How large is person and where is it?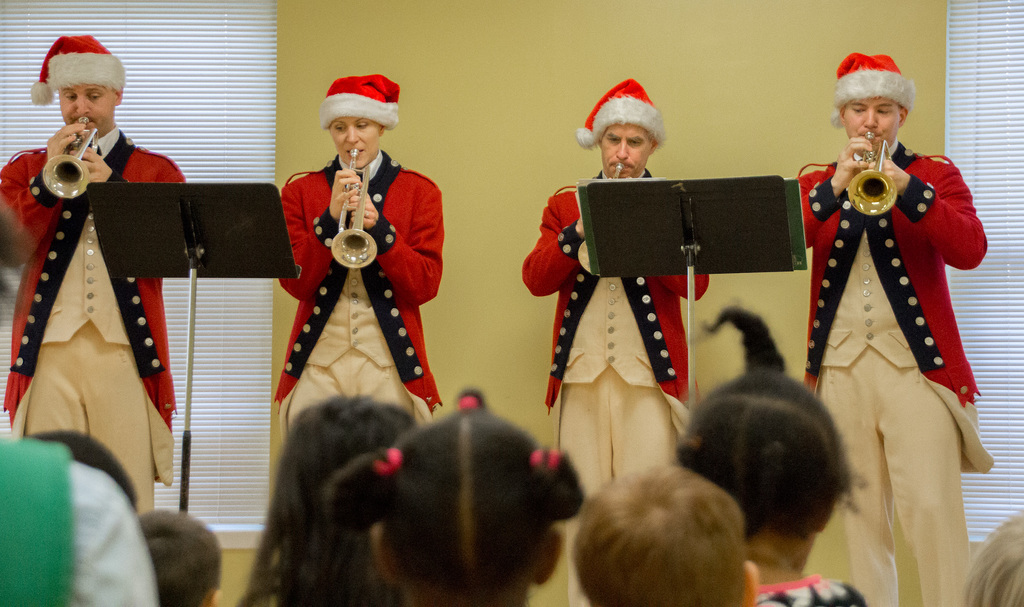
Bounding box: region(0, 206, 156, 606).
